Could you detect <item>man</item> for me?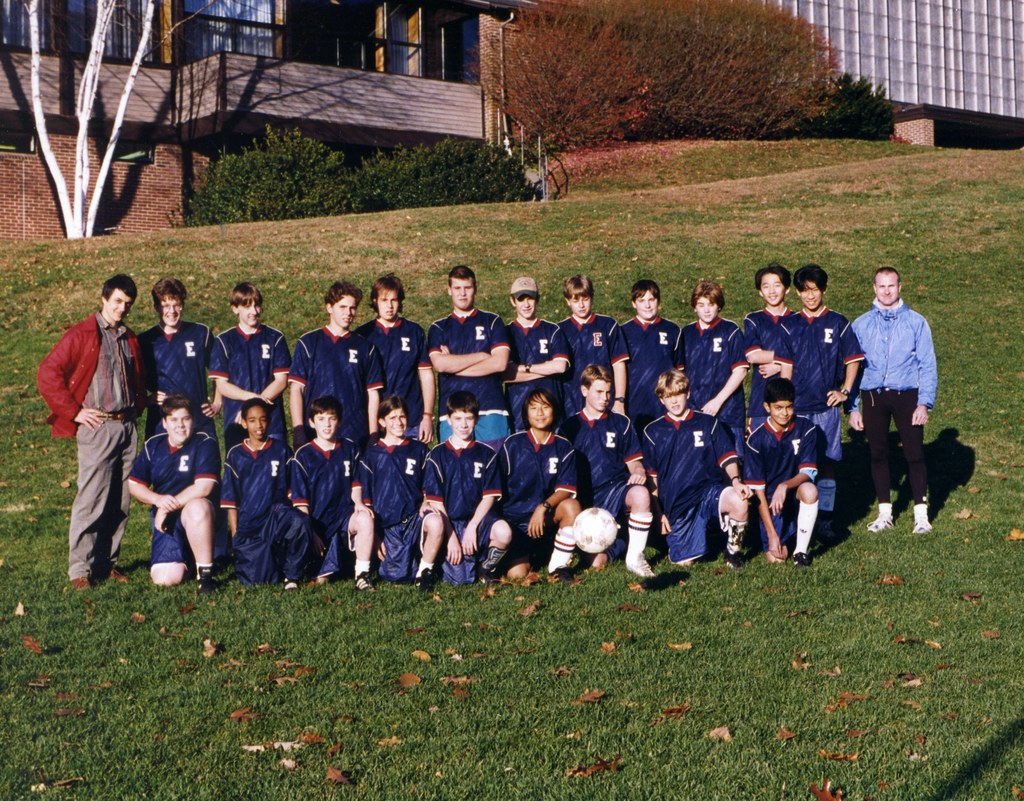
Detection result: <box>357,268,437,449</box>.
